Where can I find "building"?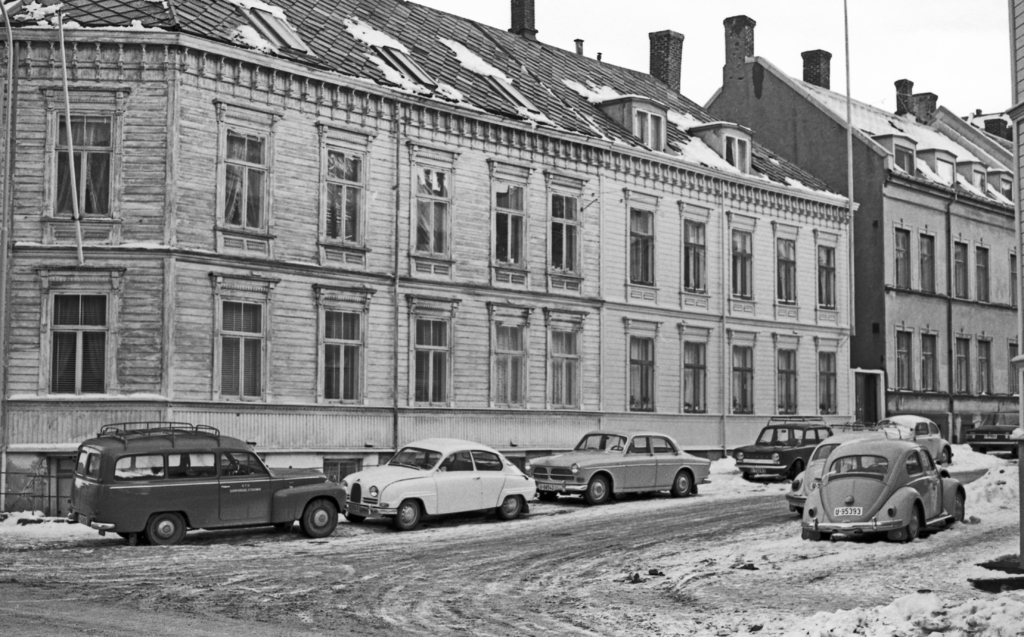
You can find it at bbox=[703, 13, 1023, 443].
